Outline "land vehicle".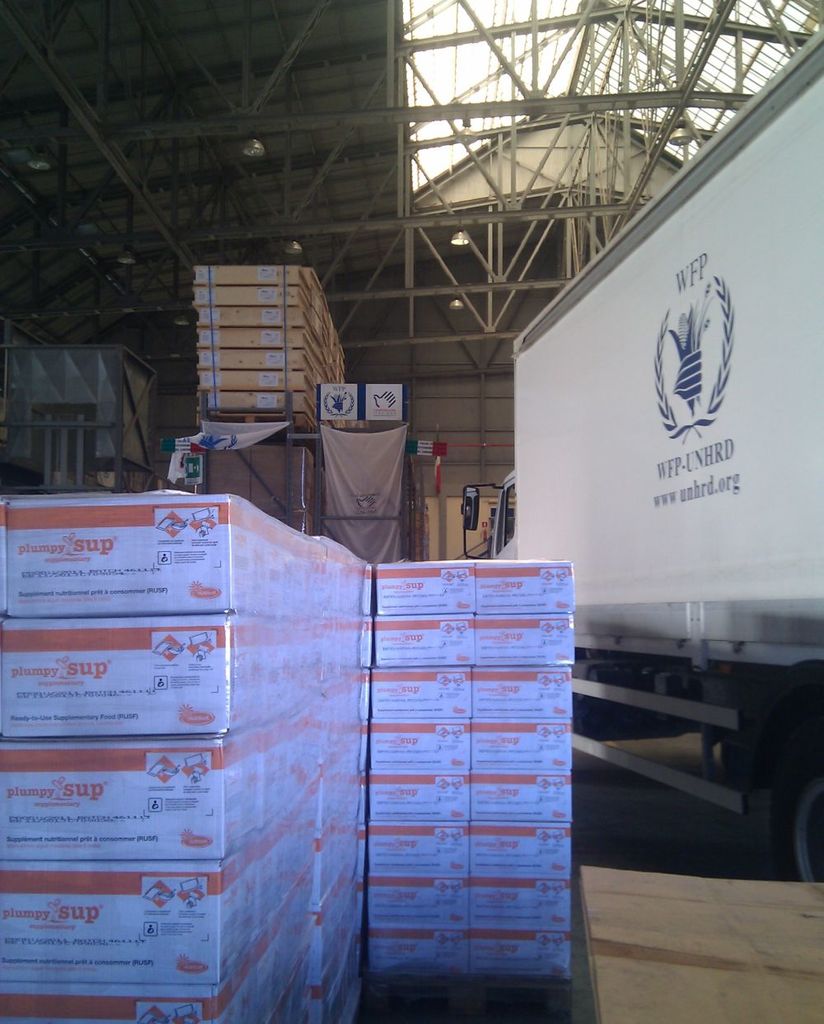
Outline: rect(456, 18, 823, 881).
